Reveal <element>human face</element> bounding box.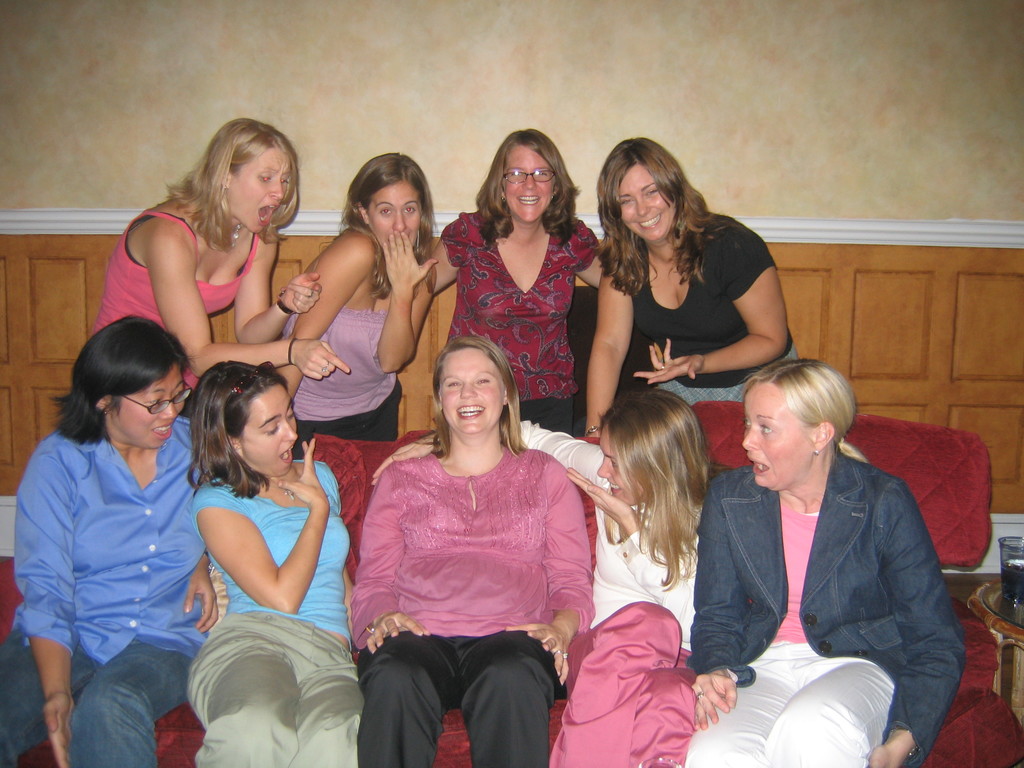
Revealed: bbox=[114, 368, 186, 449].
